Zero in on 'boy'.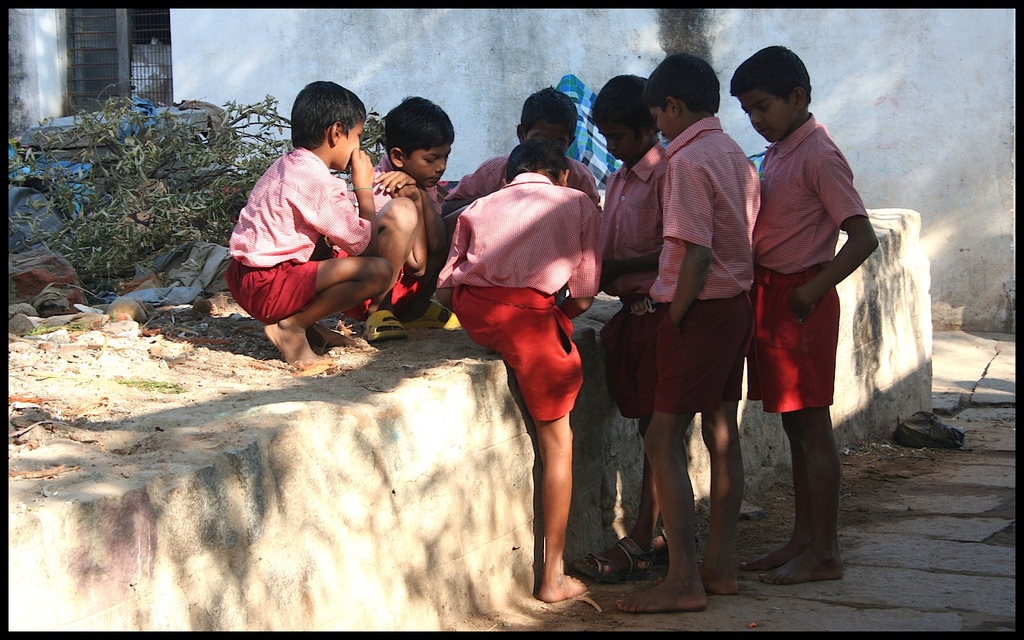
Zeroed in: region(610, 86, 681, 557).
